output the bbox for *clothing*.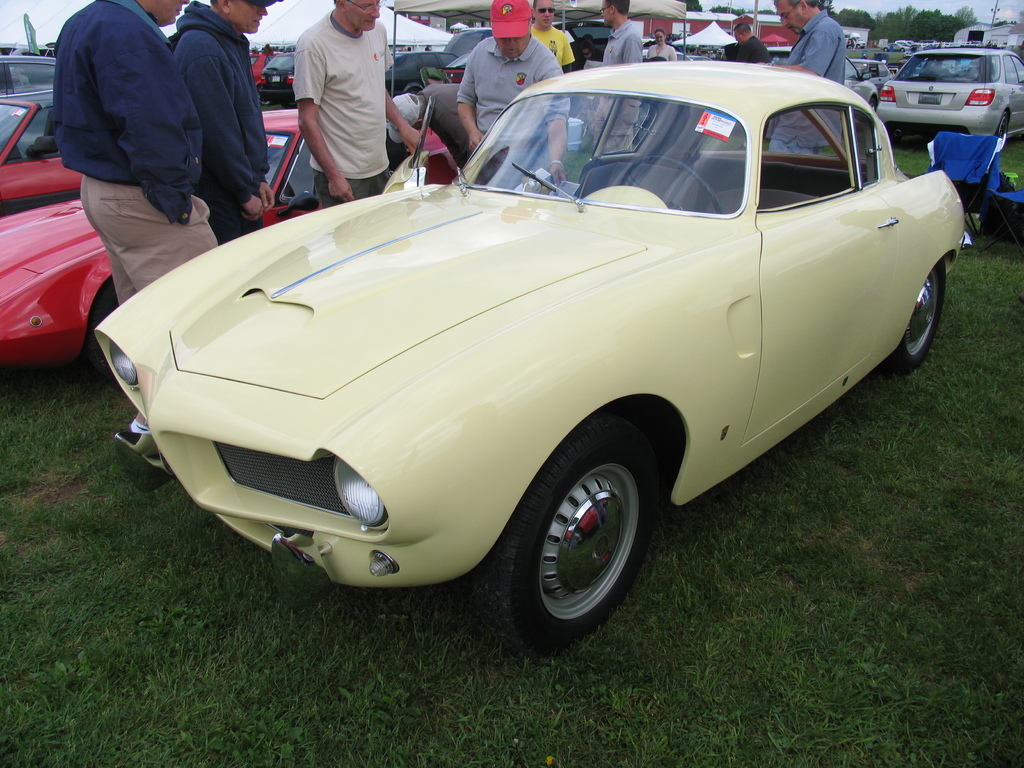
Rect(642, 43, 679, 58).
